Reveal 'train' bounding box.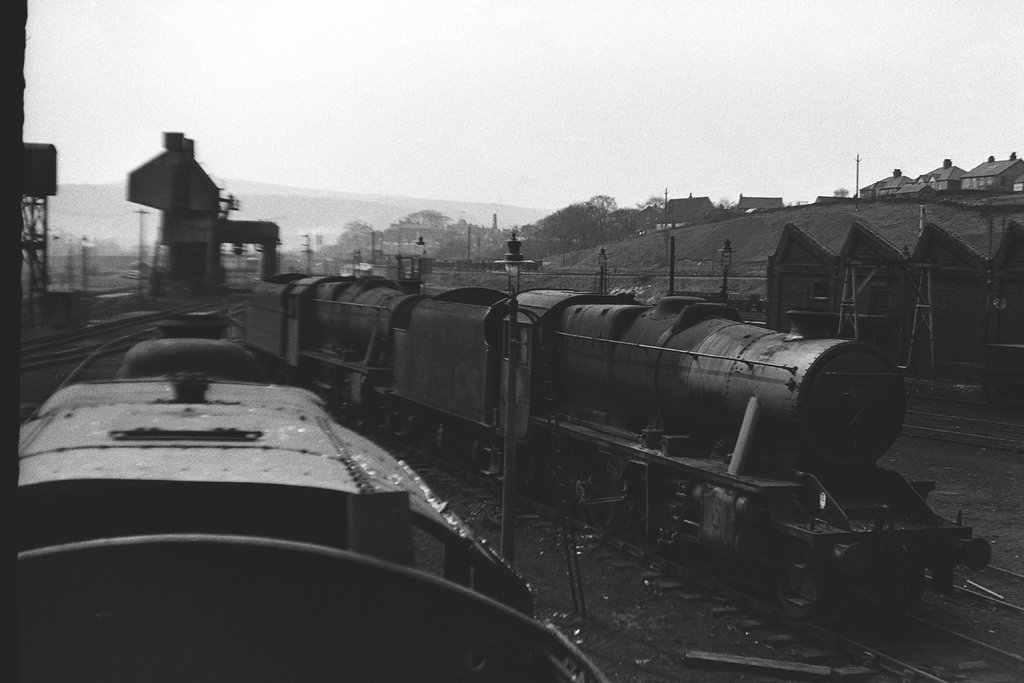
Revealed: (x1=247, y1=288, x2=907, y2=439).
